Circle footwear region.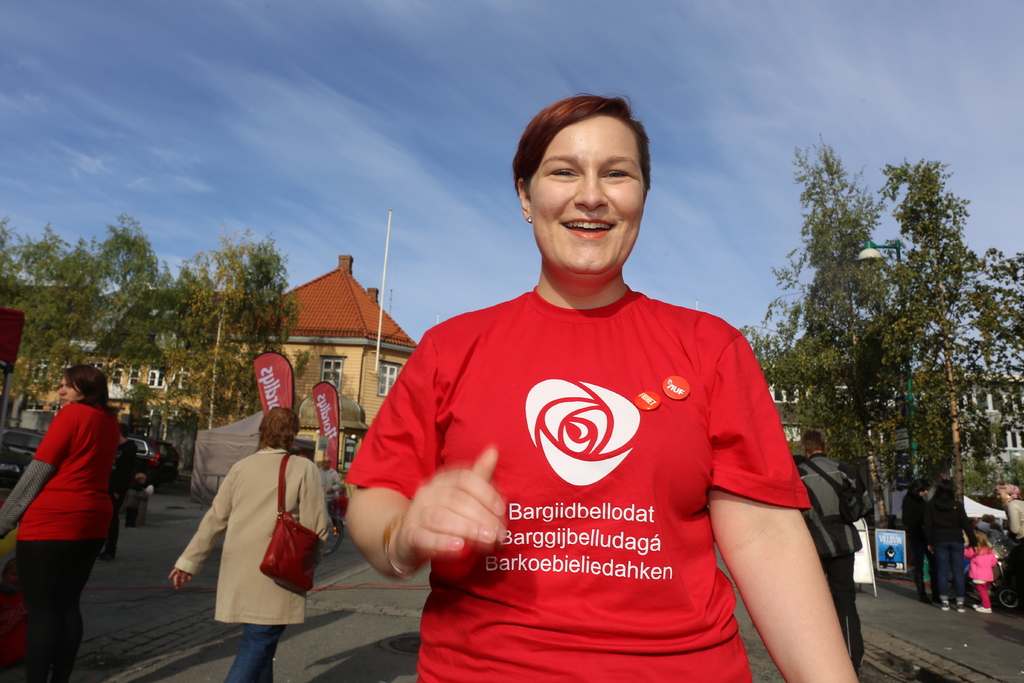
Region: bbox=[973, 600, 981, 608].
